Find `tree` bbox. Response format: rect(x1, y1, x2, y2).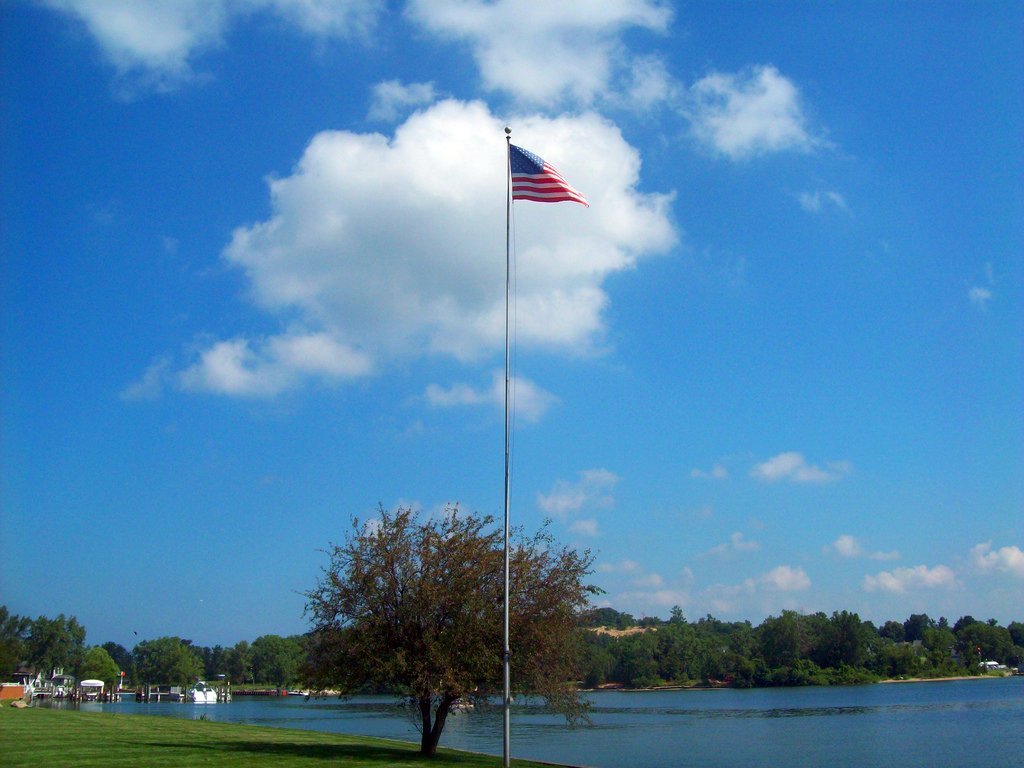
rect(228, 642, 254, 687).
